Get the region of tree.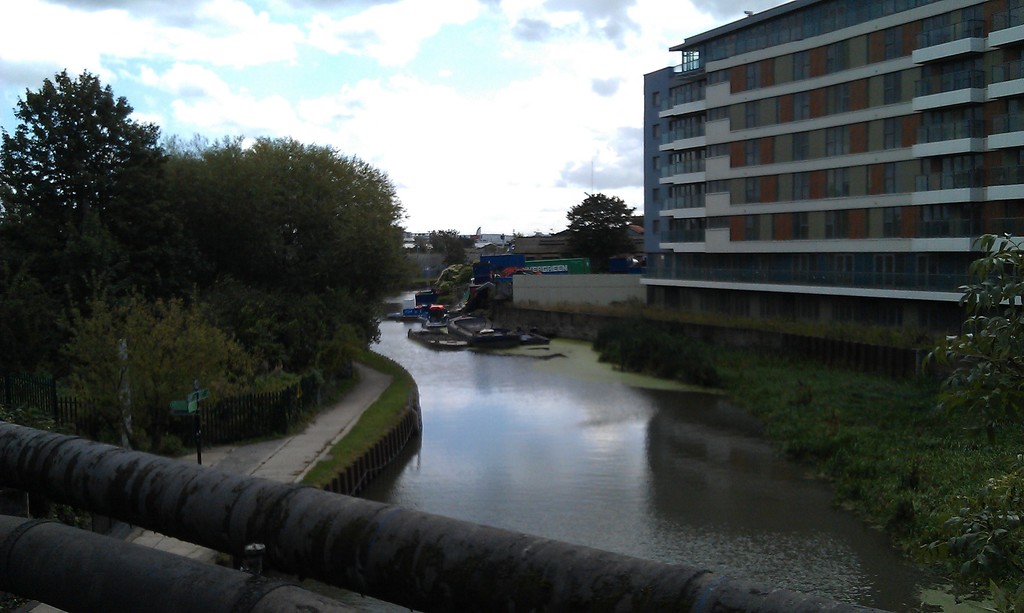
[0,67,171,305].
